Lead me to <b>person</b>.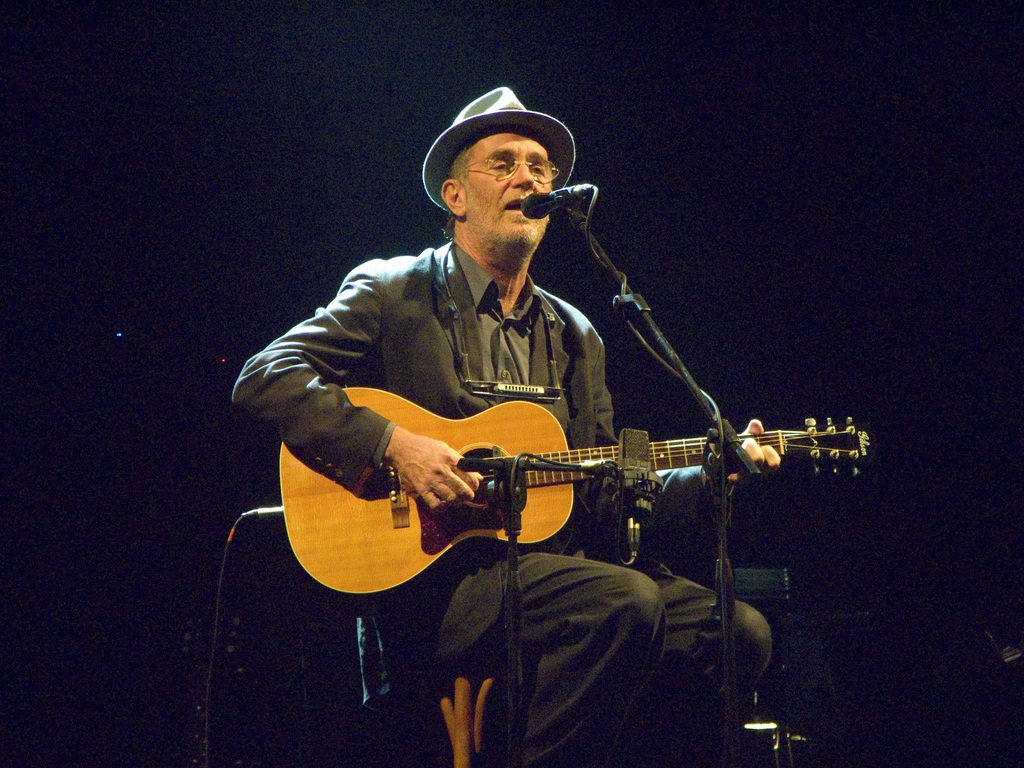
Lead to 228,80,780,767.
